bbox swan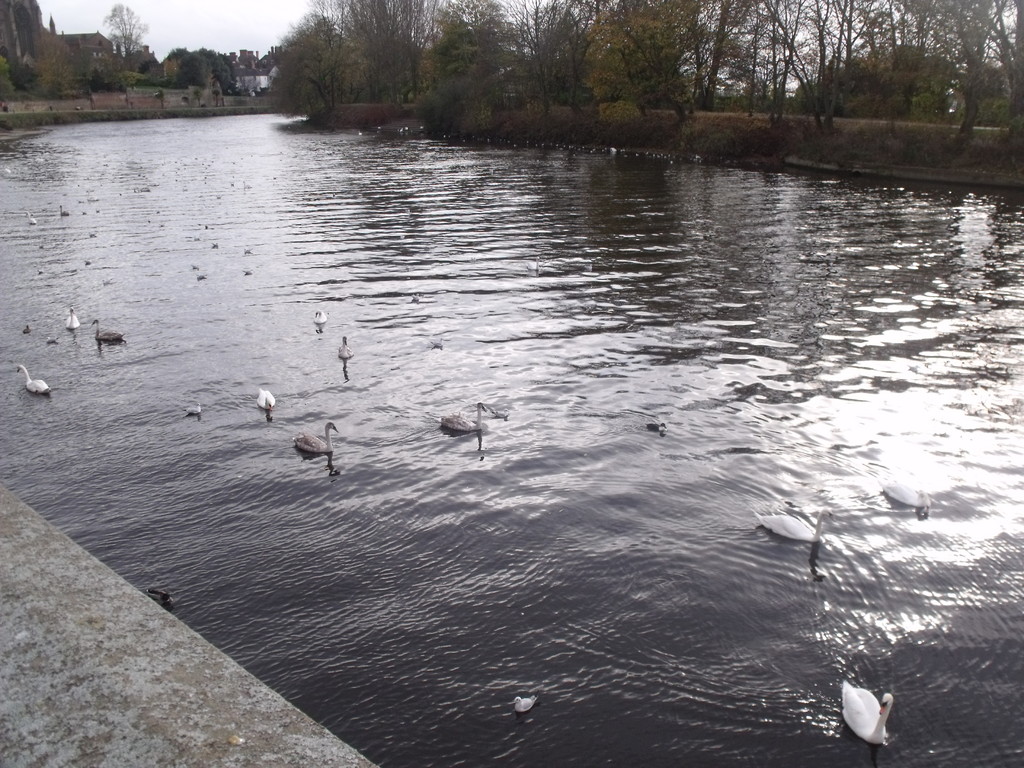
detection(436, 398, 486, 431)
